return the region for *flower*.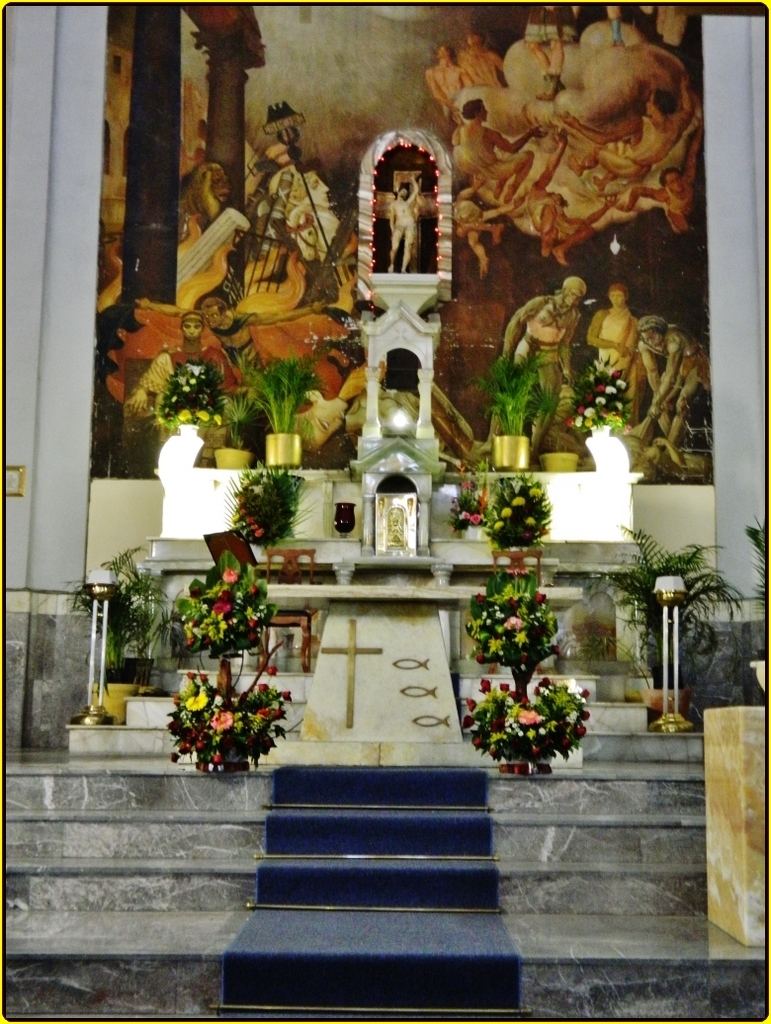
x1=516 y1=631 x2=529 y2=642.
